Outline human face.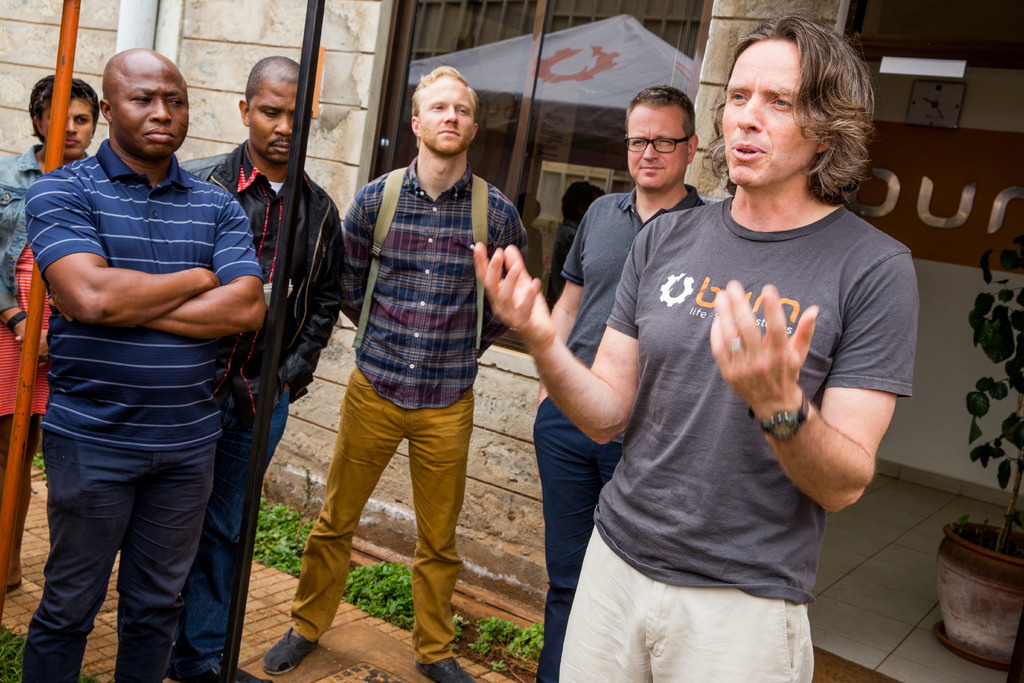
Outline: BBox(619, 101, 690, 194).
